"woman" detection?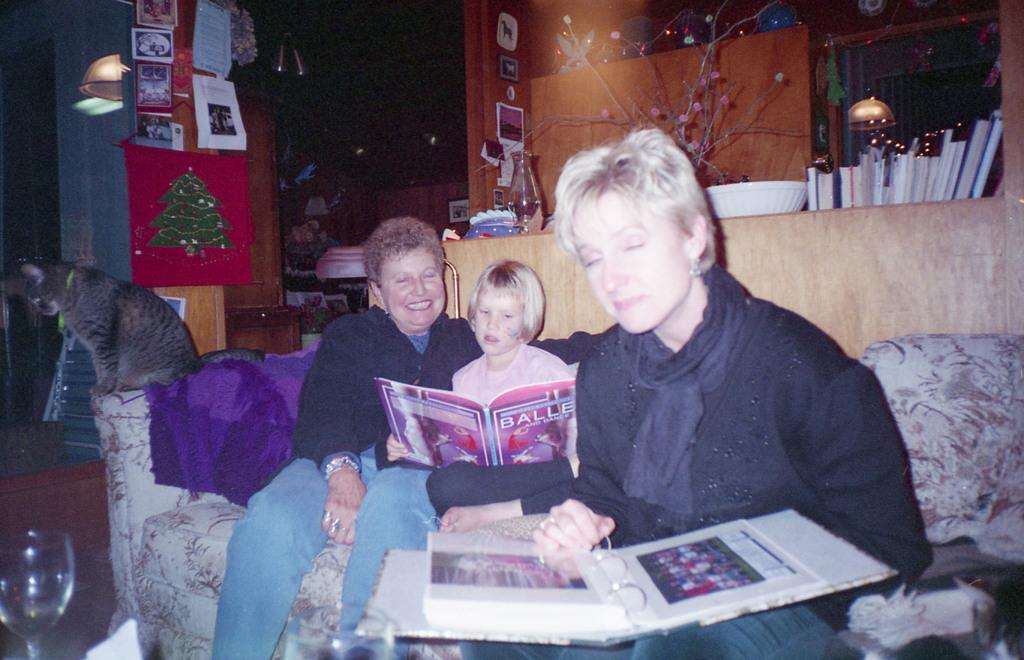
{"x1": 429, "y1": 126, "x2": 931, "y2": 659}
